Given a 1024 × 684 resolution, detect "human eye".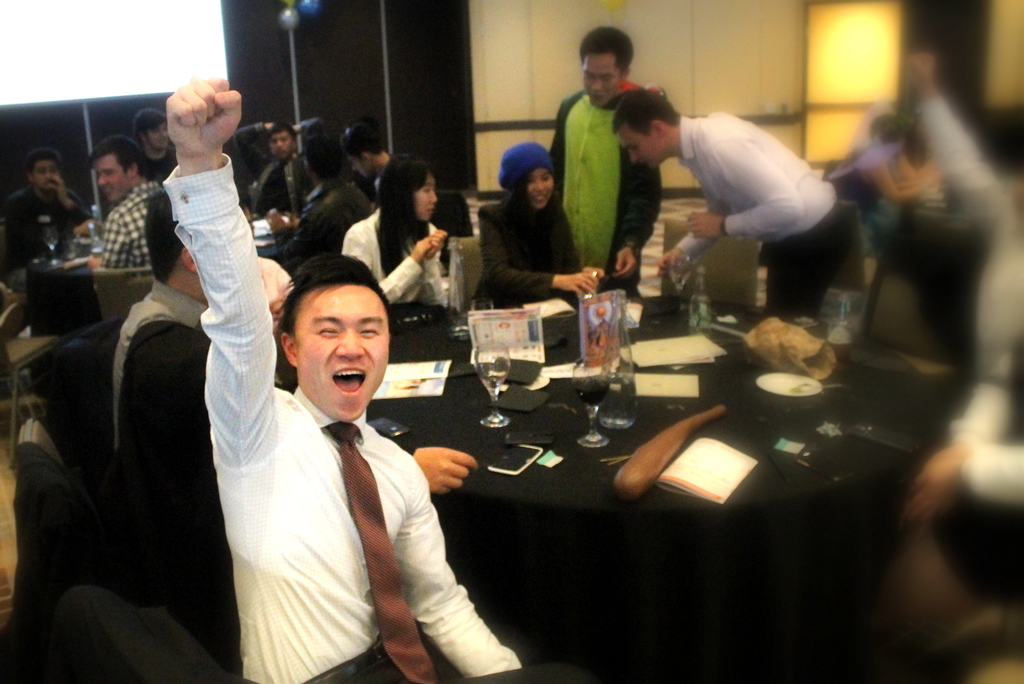
[x1=359, y1=318, x2=381, y2=344].
